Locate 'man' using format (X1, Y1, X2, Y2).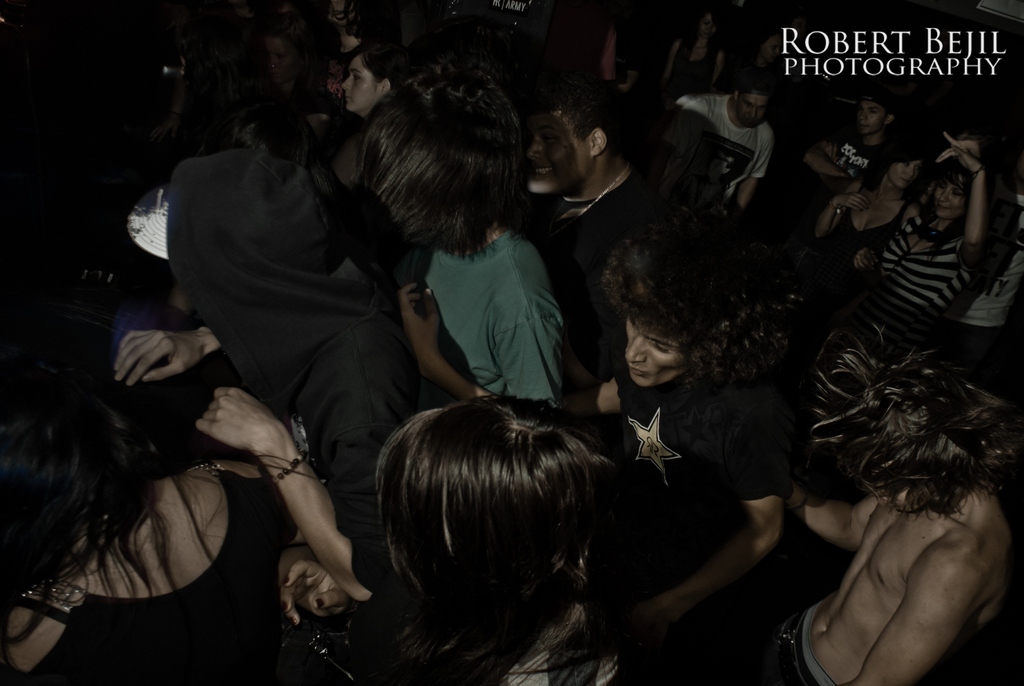
(787, 90, 909, 203).
